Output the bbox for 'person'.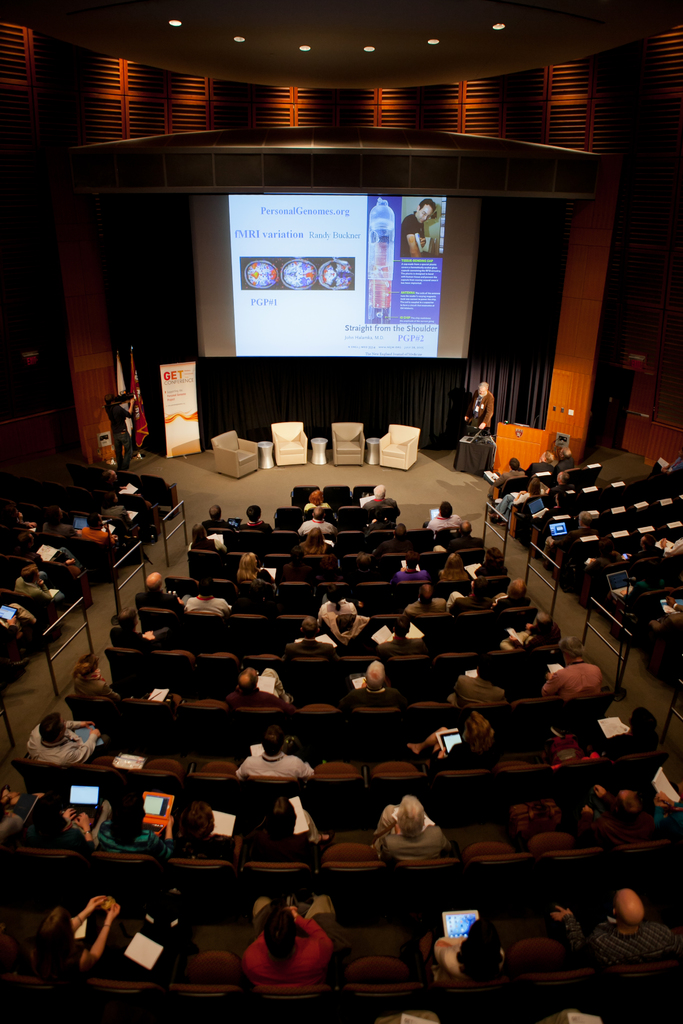
box=[42, 502, 78, 545].
